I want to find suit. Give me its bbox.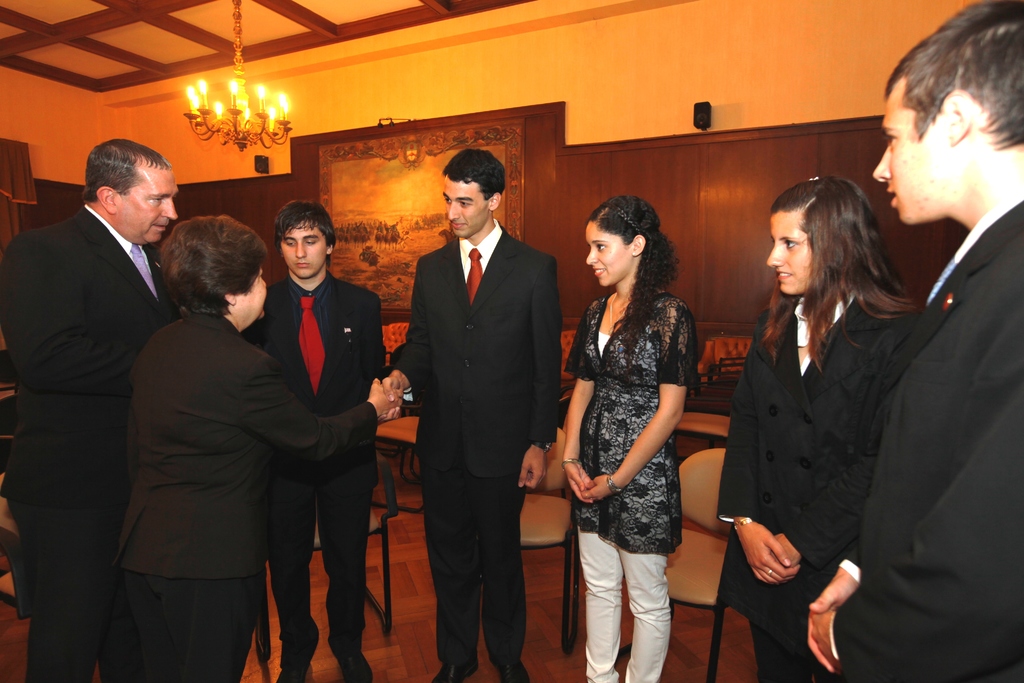
[839,186,1023,682].
